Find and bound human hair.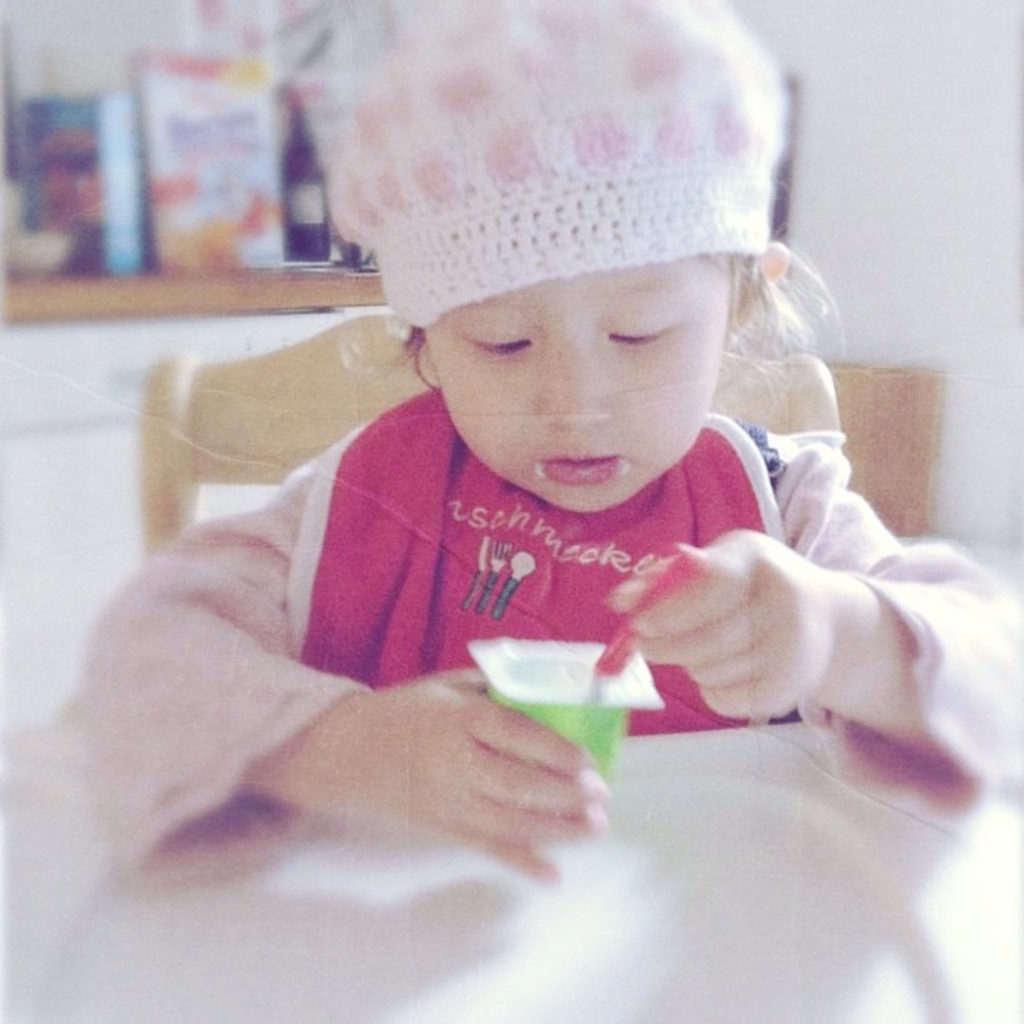
Bound: Rect(713, 244, 843, 387).
